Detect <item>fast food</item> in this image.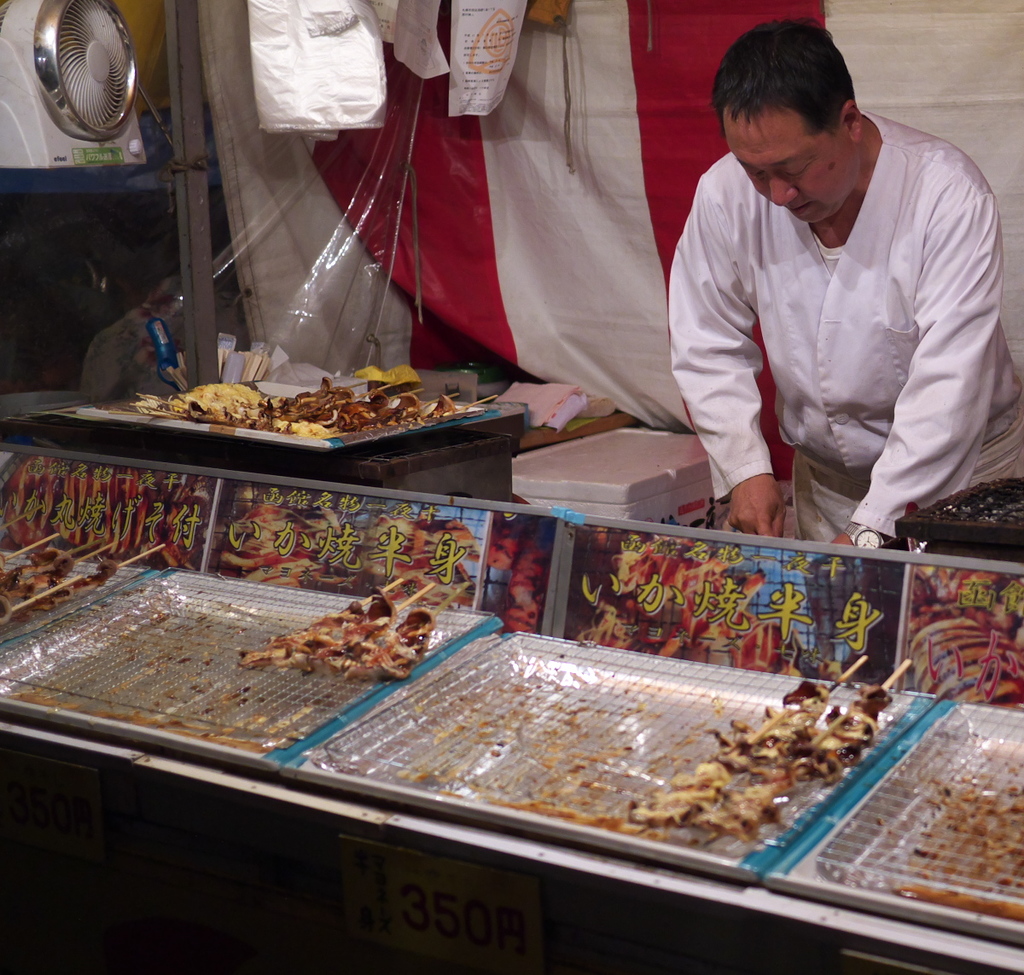
Detection: detection(0, 546, 124, 634).
